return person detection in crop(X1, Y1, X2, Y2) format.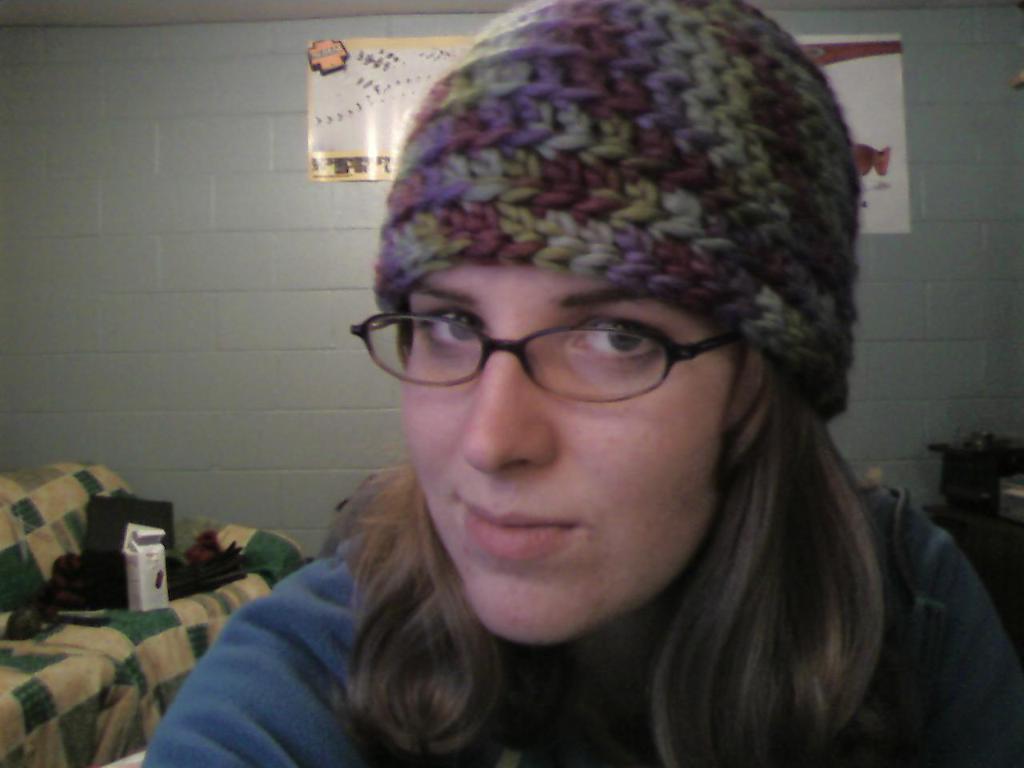
crop(253, 0, 954, 767).
